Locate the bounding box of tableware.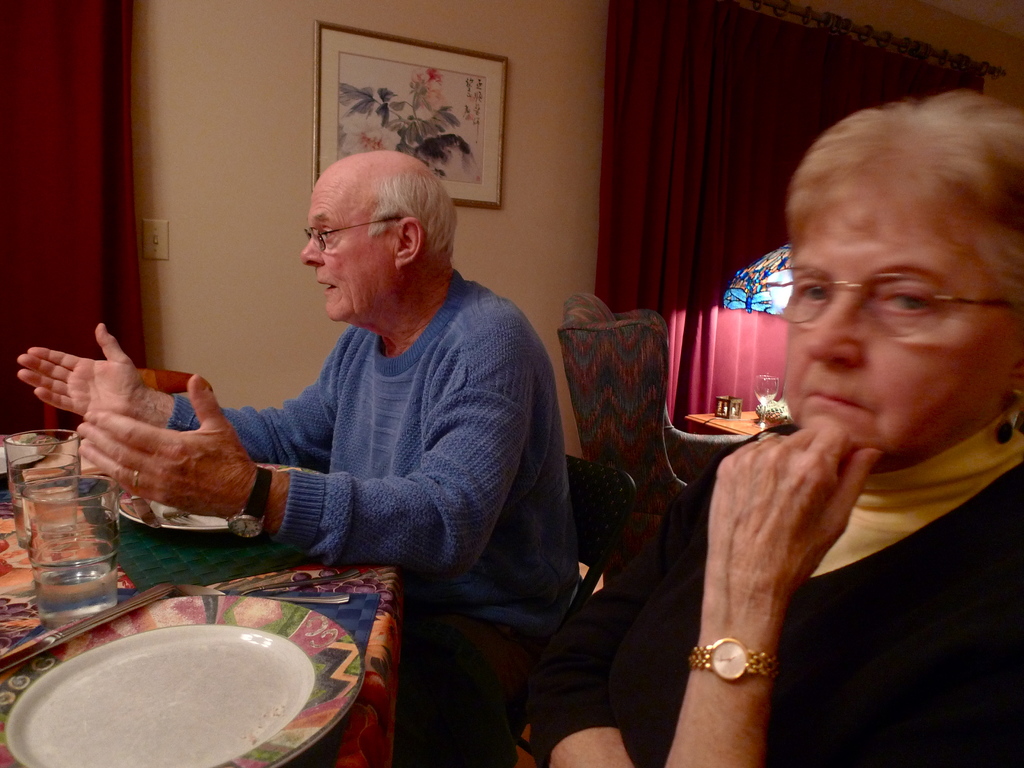
Bounding box: Rect(0, 435, 97, 479).
